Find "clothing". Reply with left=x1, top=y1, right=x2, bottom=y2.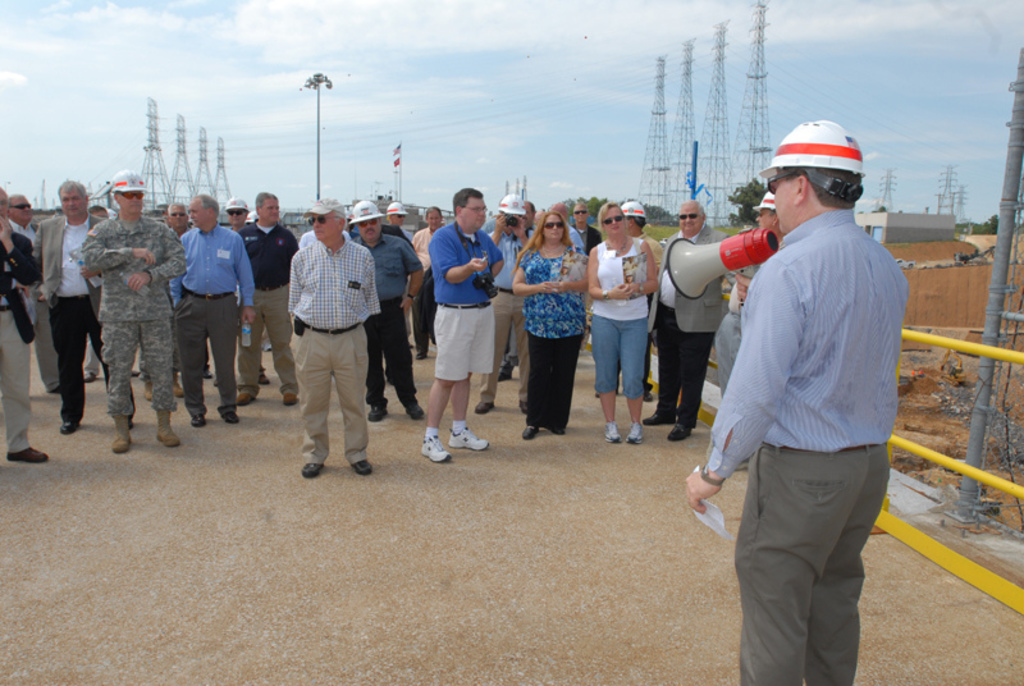
left=646, top=229, right=723, bottom=434.
